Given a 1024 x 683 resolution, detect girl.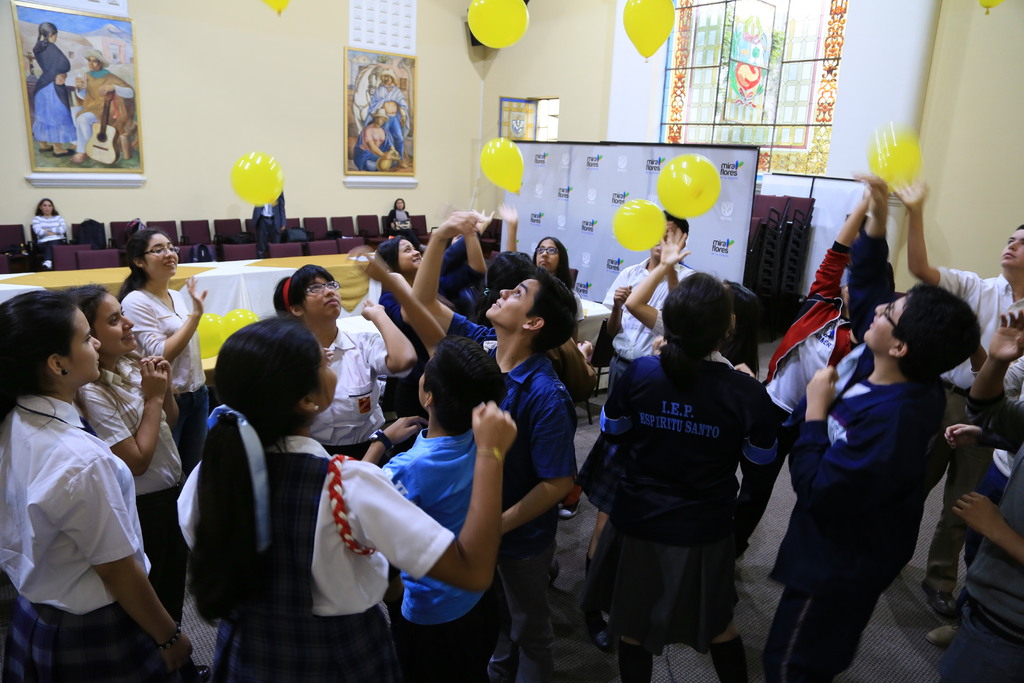
left=503, top=199, right=574, bottom=288.
